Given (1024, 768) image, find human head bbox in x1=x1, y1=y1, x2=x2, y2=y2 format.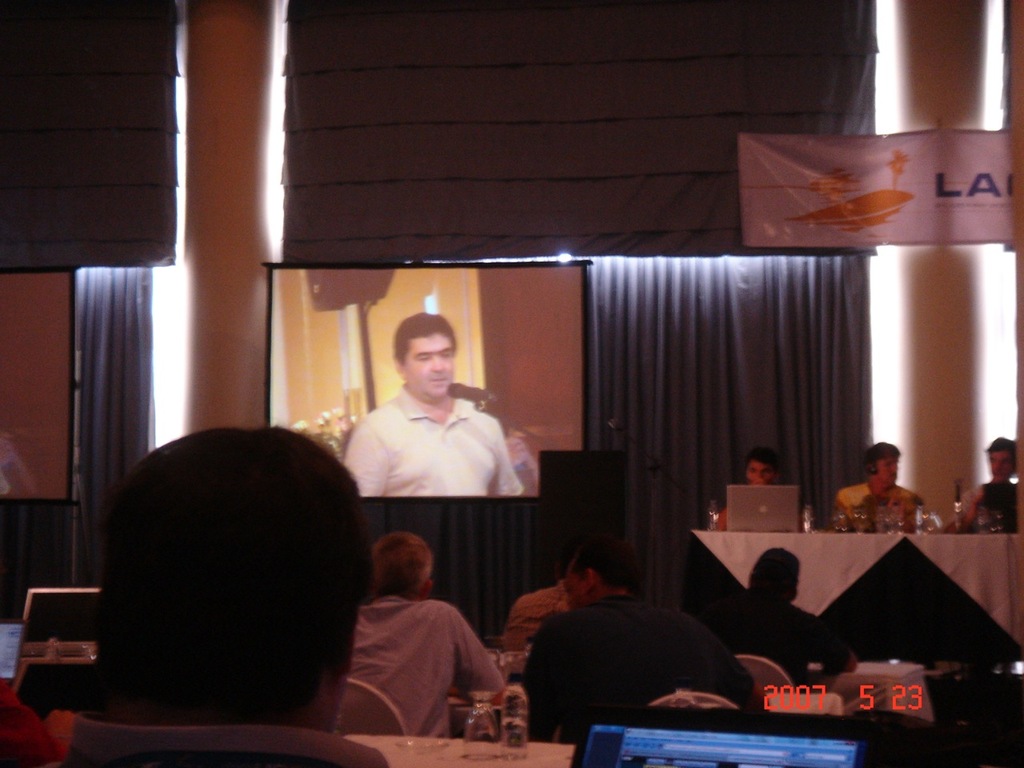
x1=100, y1=426, x2=374, y2=732.
